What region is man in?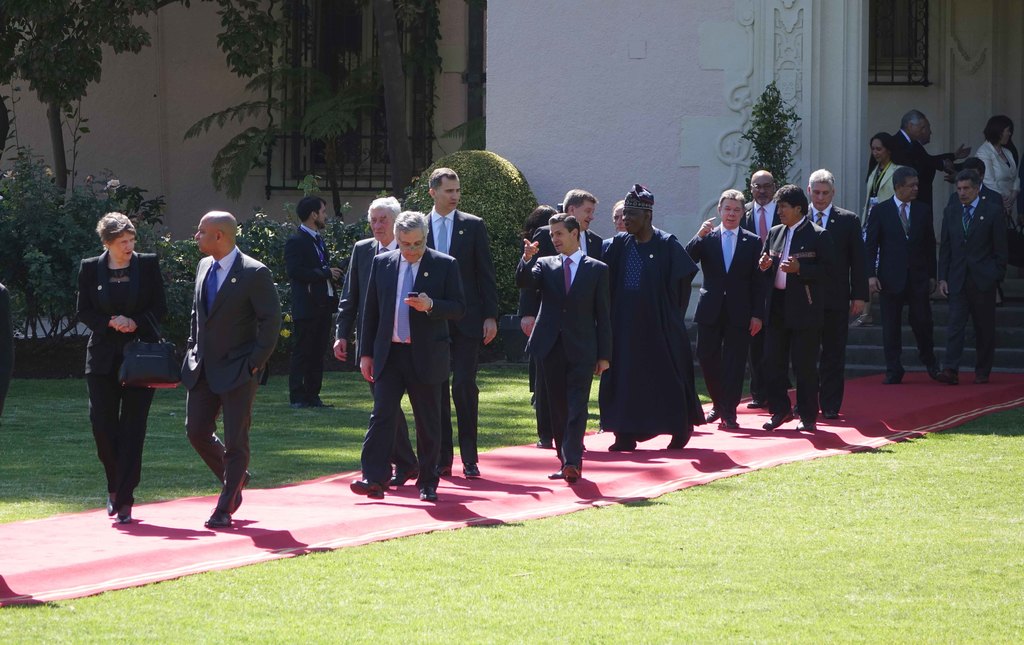
[281, 192, 344, 407].
